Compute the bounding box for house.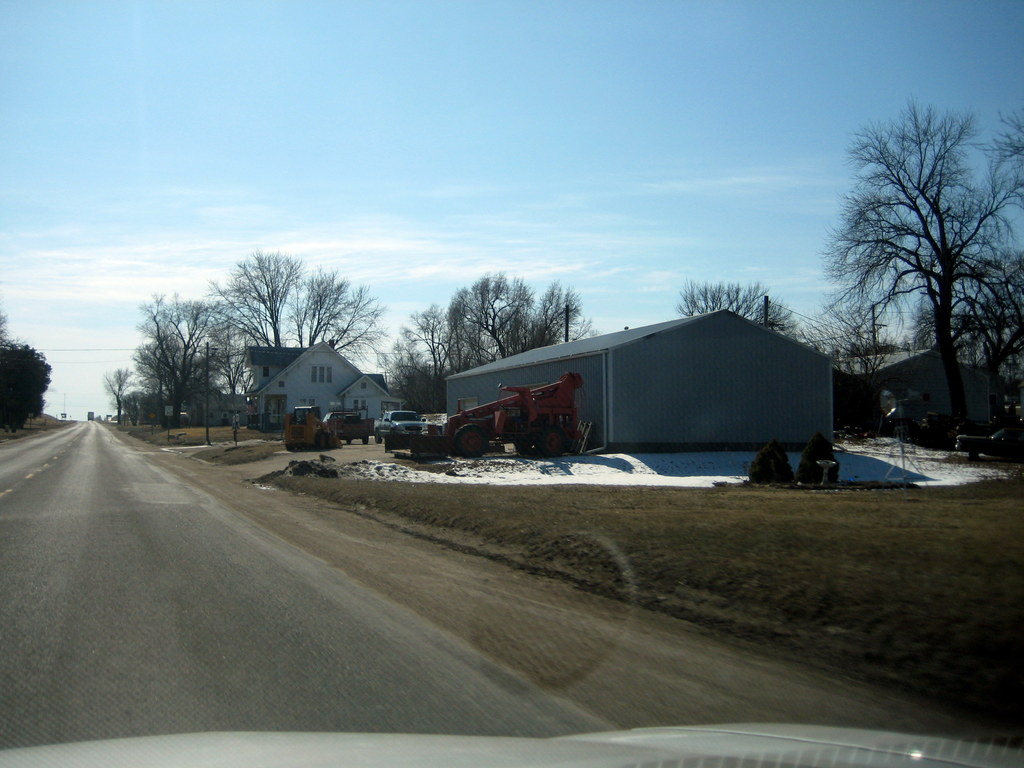
(174,385,239,426).
